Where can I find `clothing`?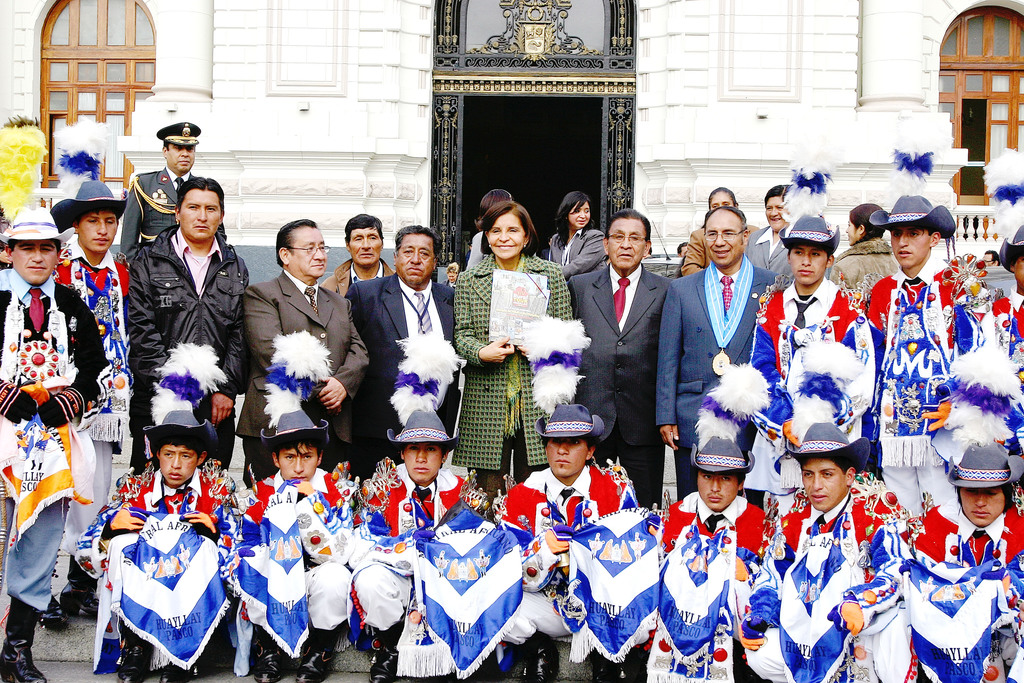
You can find it at 343 465 525 682.
